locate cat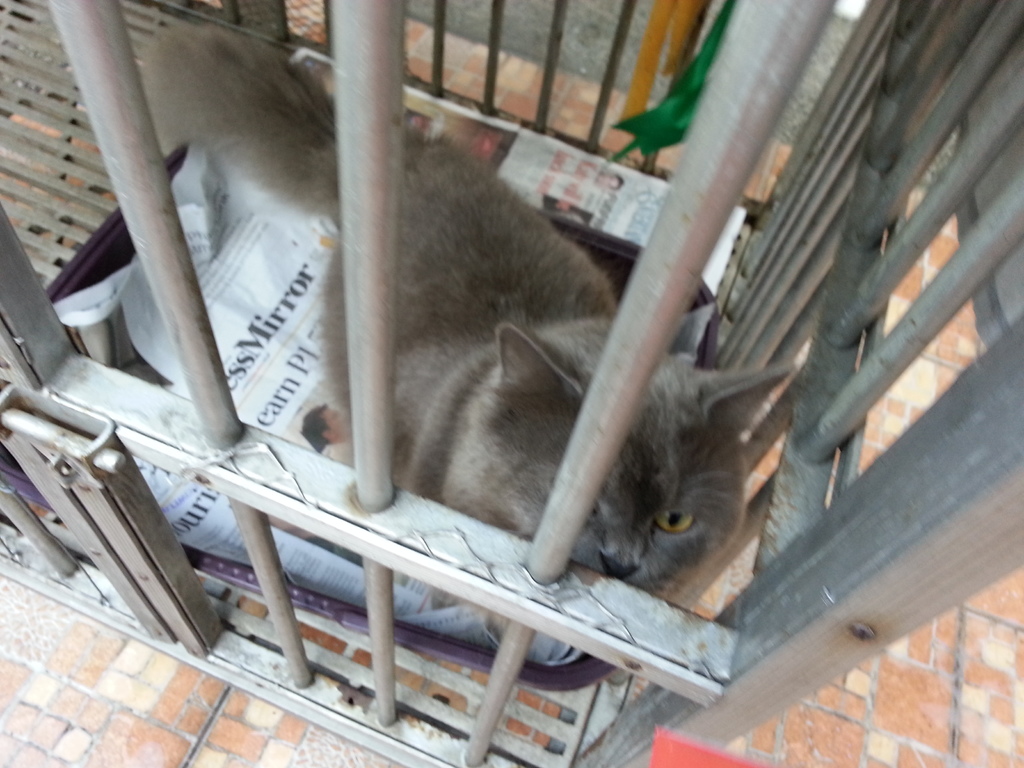
box=[140, 23, 801, 602]
